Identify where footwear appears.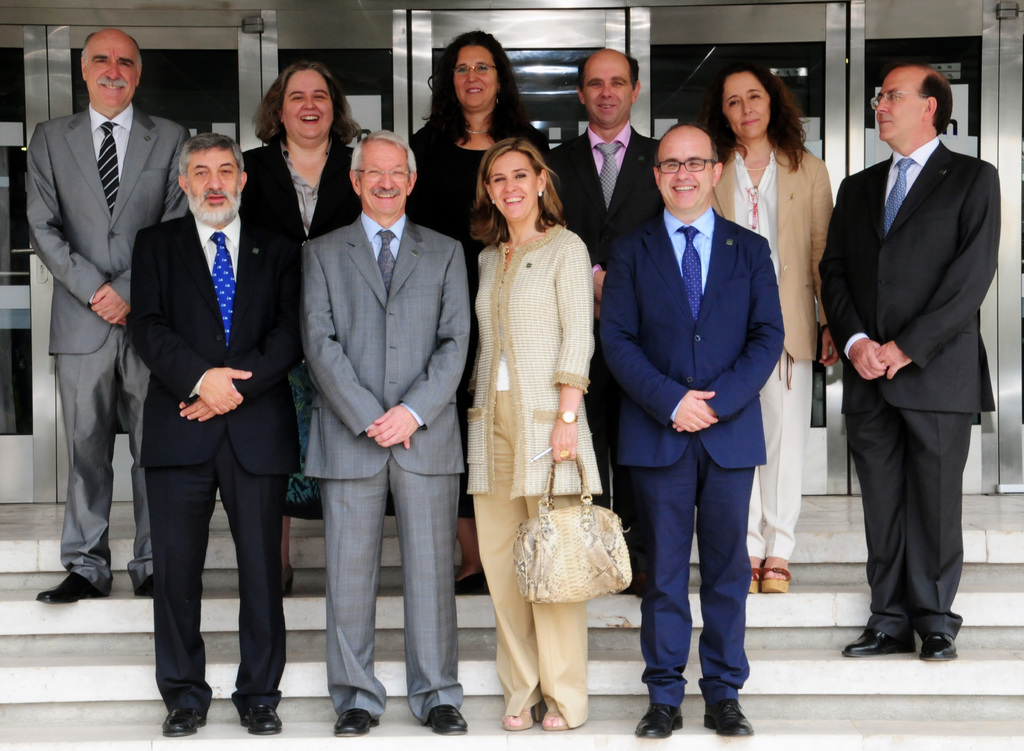
Appears at bbox(644, 700, 678, 744).
